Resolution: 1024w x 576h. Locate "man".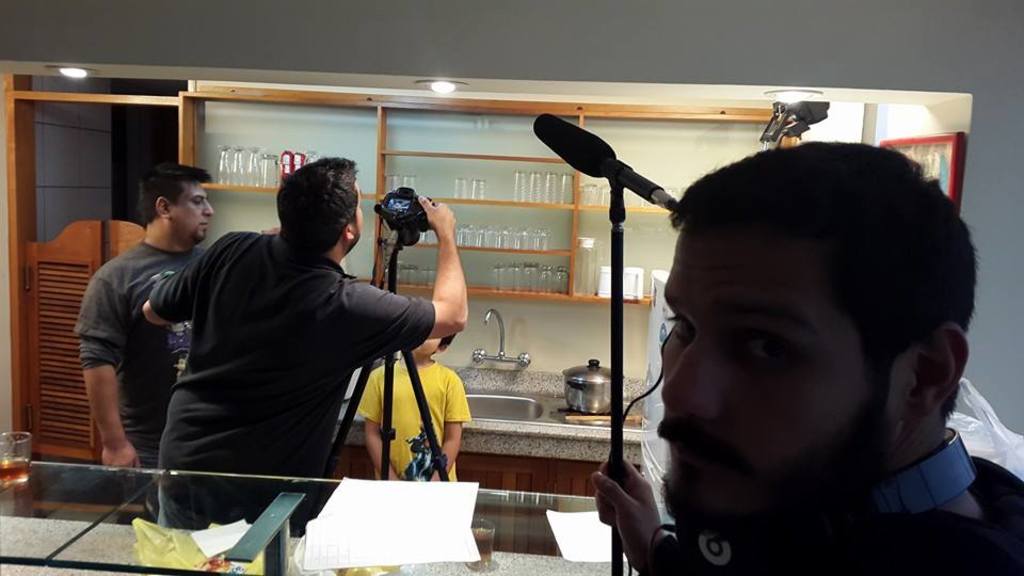
left=69, top=155, right=222, bottom=465.
